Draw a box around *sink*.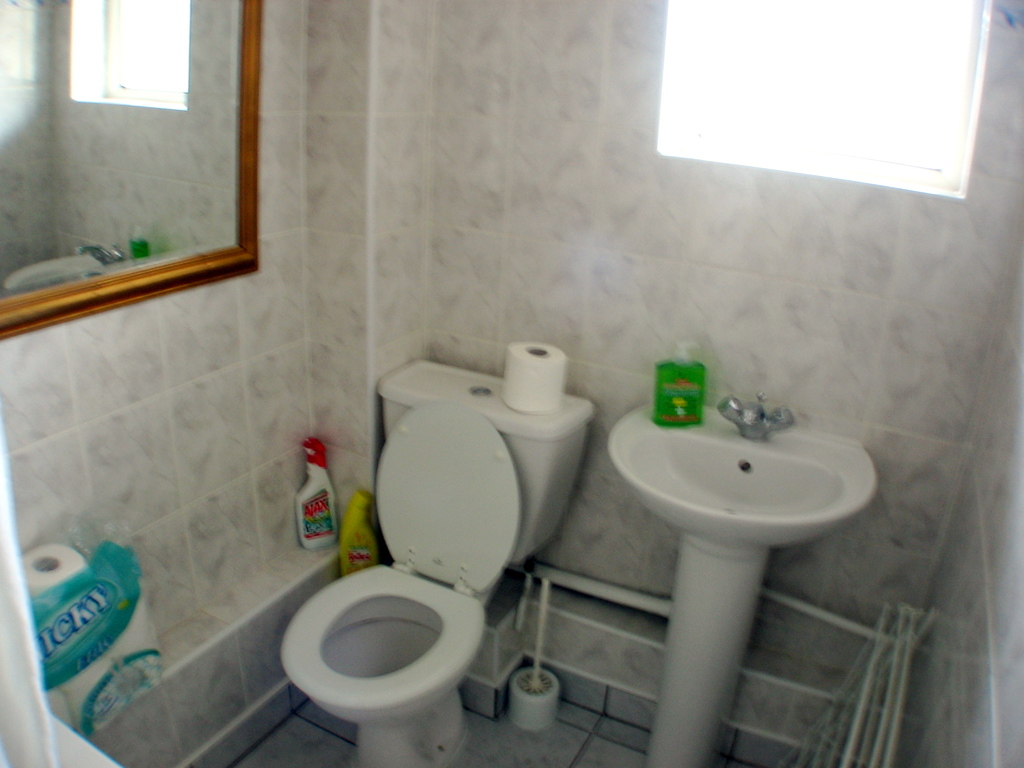
crop(607, 397, 879, 551).
